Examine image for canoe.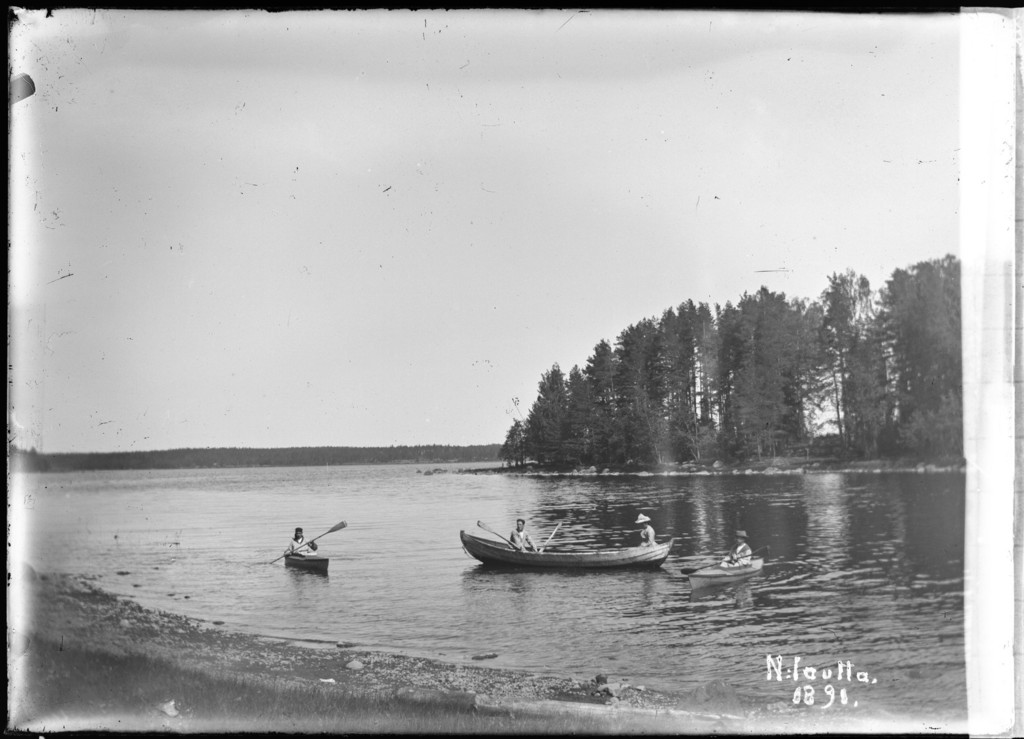
Examination result: pyautogui.locateOnScreen(458, 529, 671, 569).
